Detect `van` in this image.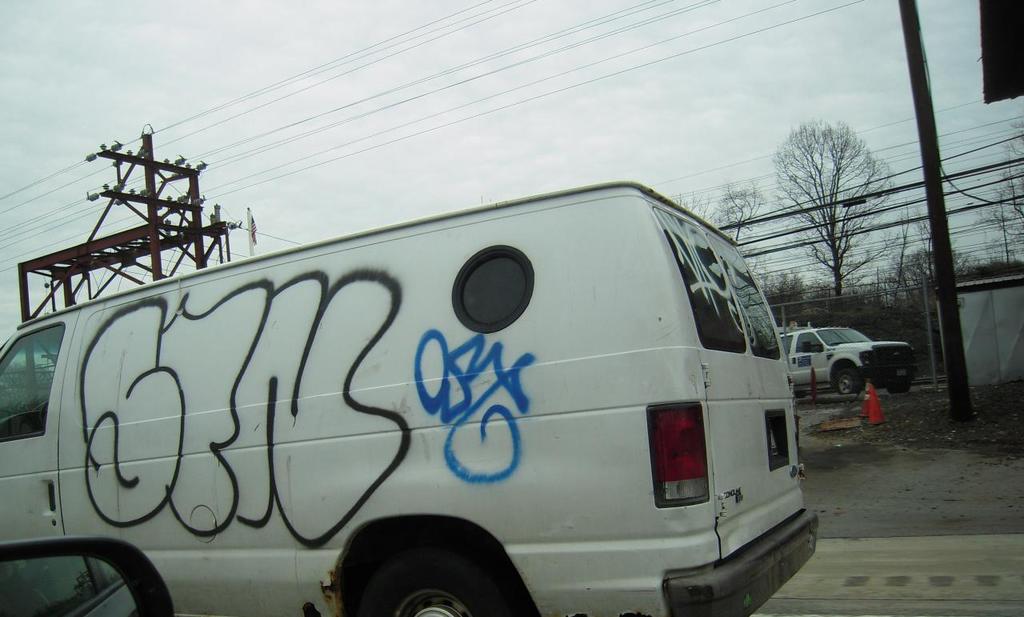
Detection: region(778, 325, 923, 394).
